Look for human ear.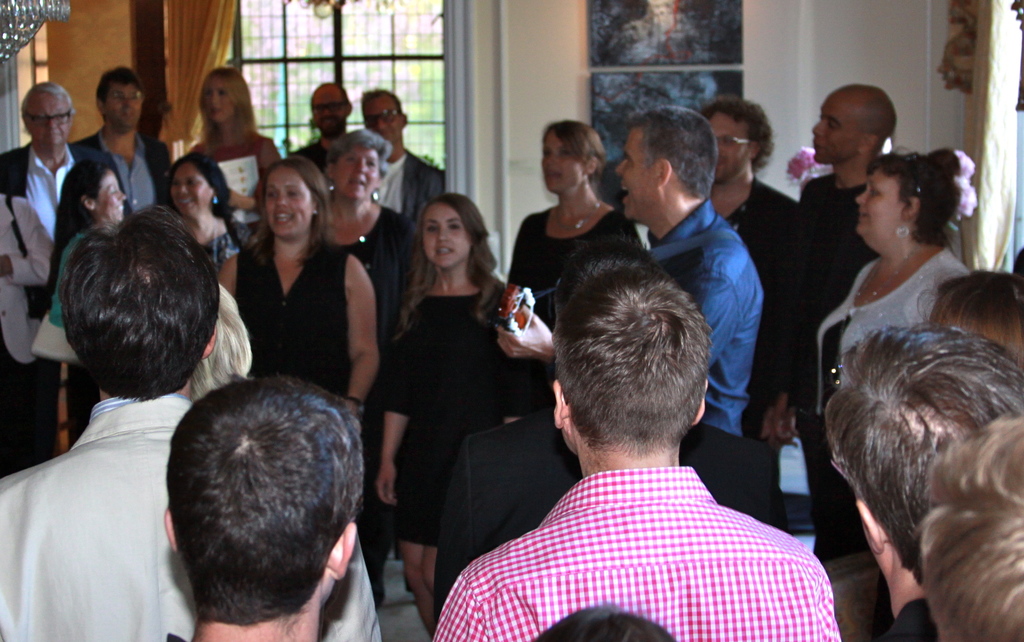
Found: bbox=(326, 519, 362, 579).
